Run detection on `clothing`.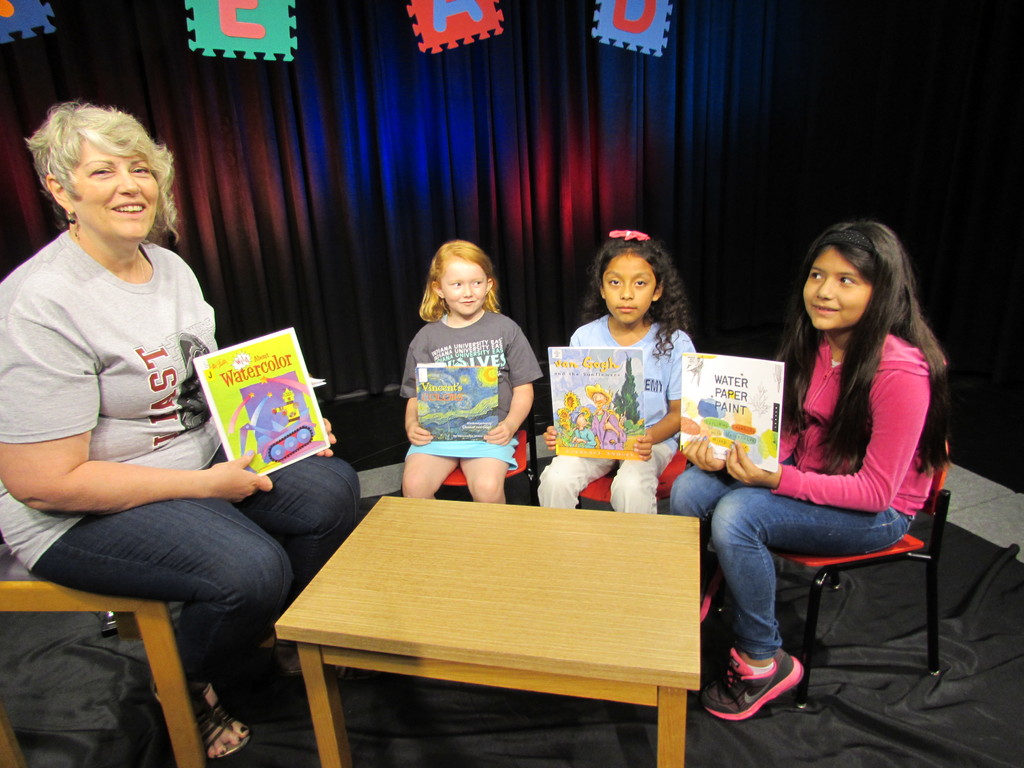
Result: 539/313/696/513.
